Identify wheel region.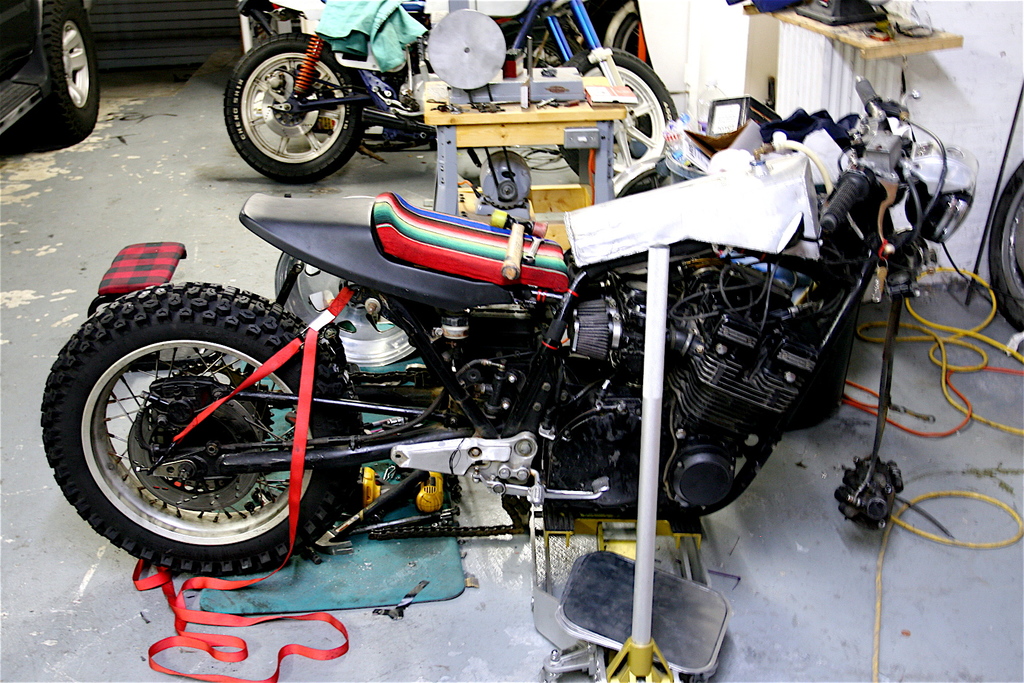
Region: (left=605, top=0, right=656, bottom=75).
